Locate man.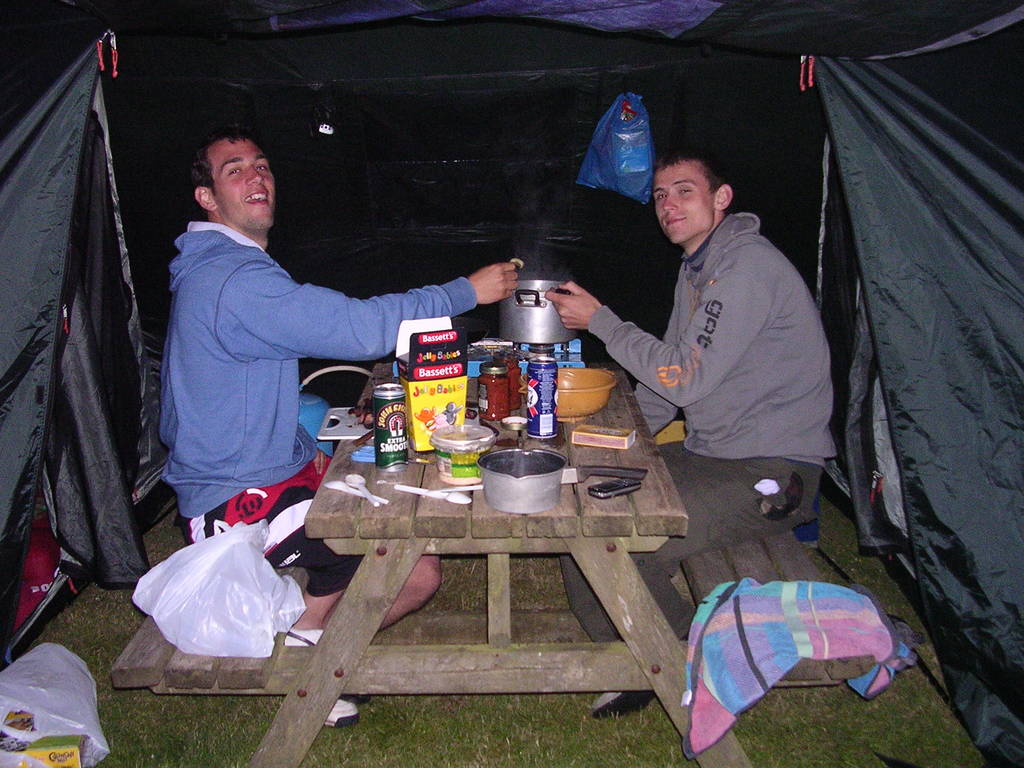
Bounding box: box=[547, 148, 837, 714].
